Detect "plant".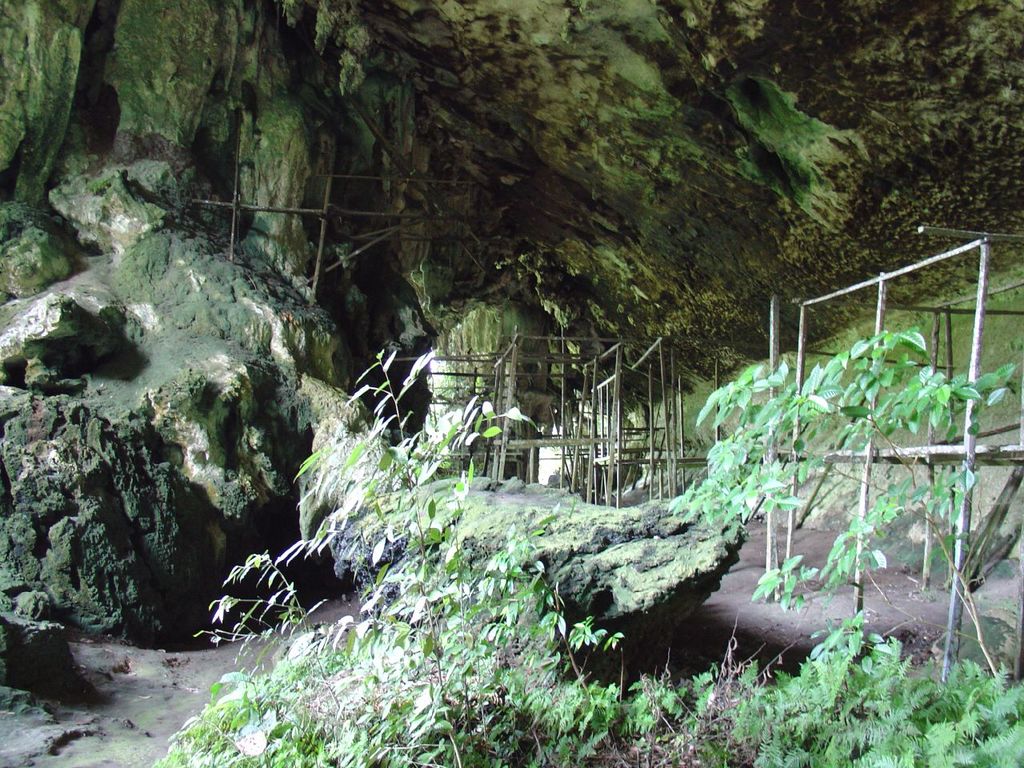
Detected at bbox=(647, 318, 1023, 767).
